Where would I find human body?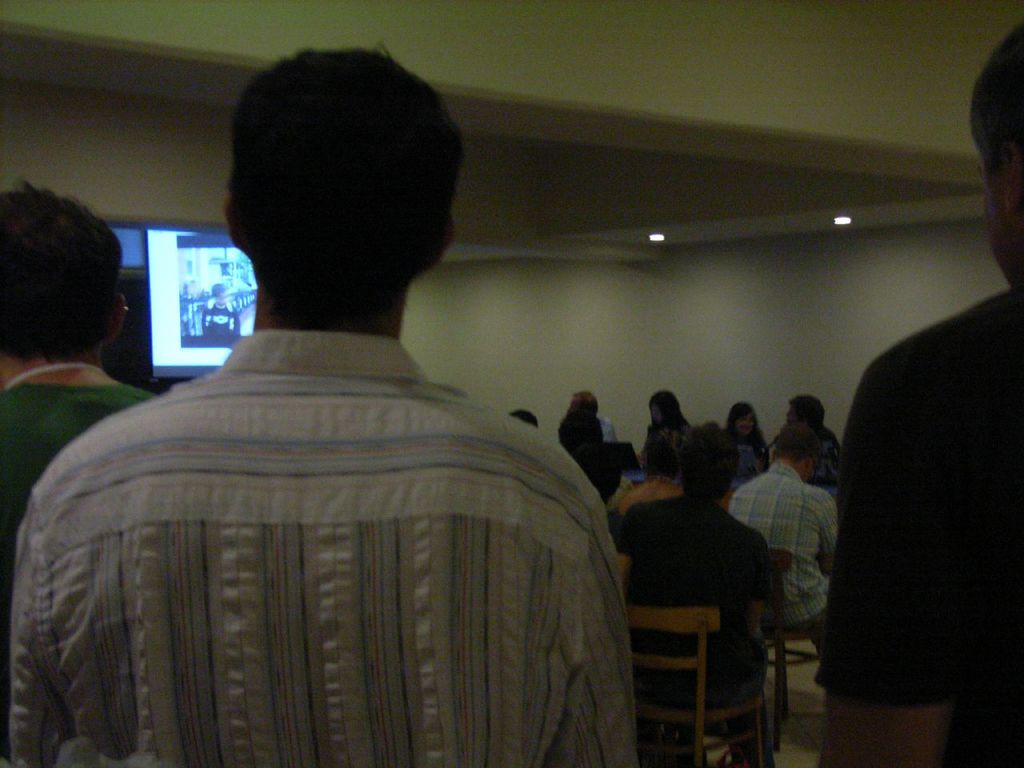
At <region>566, 390, 618, 442</region>.
